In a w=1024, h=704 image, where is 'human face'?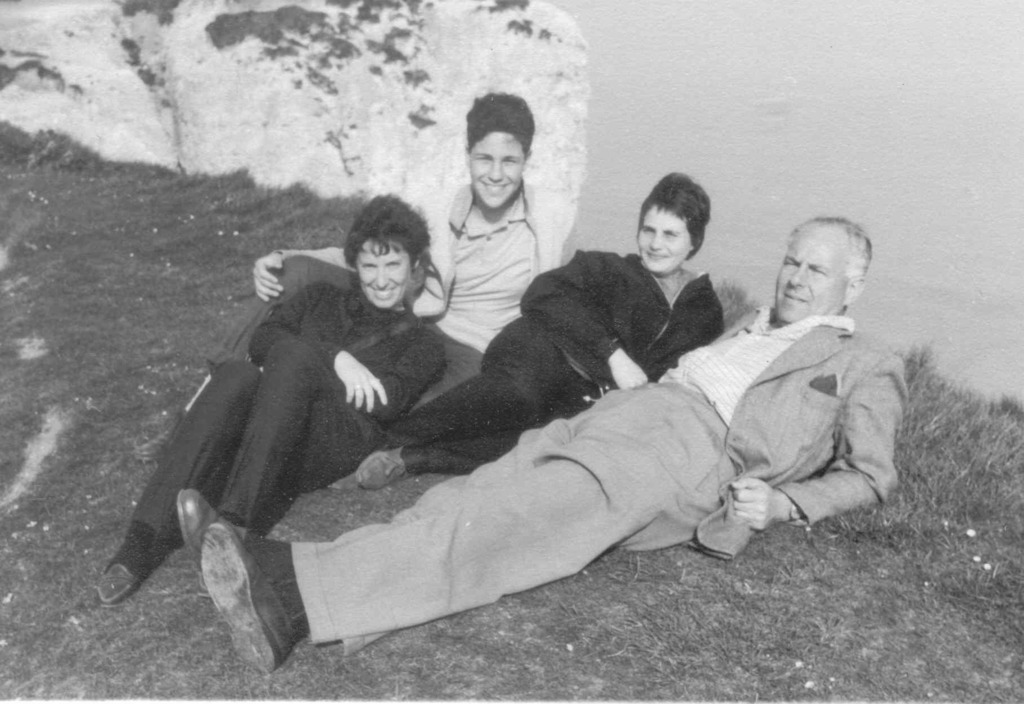
<region>638, 207, 693, 274</region>.
